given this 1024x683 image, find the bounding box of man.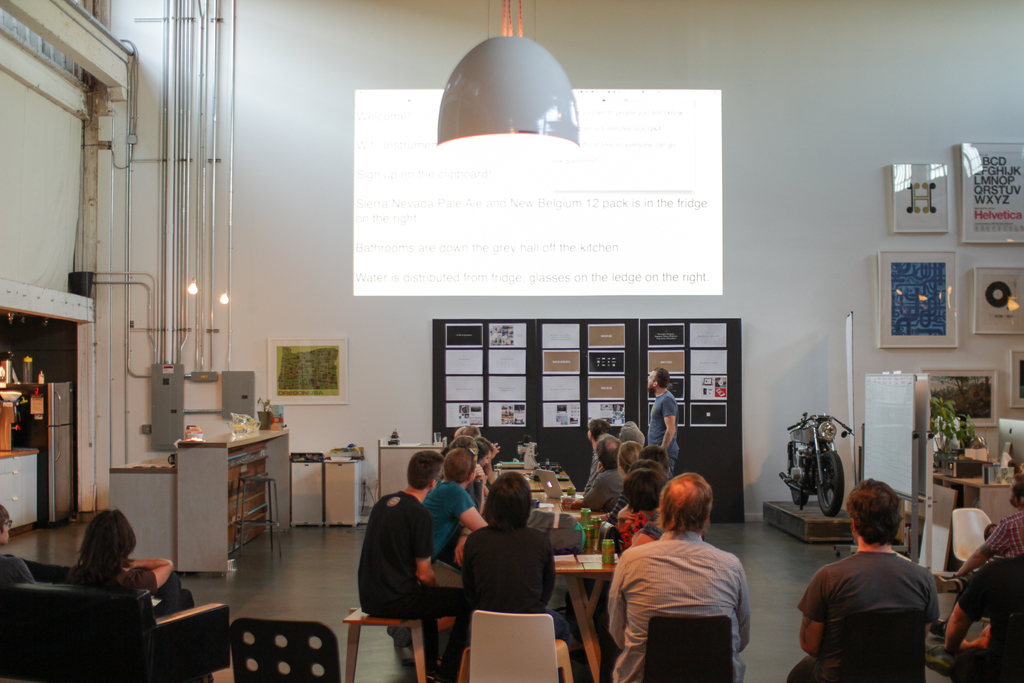
[609, 472, 751, 682].
